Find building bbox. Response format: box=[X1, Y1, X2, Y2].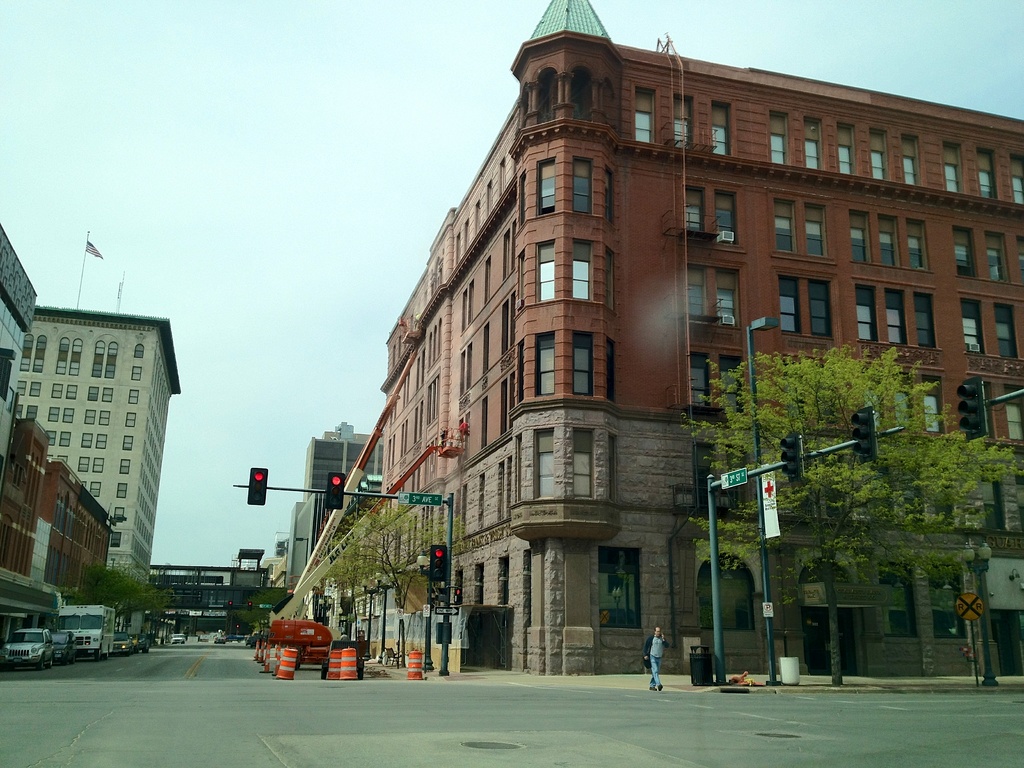
box=[0, 214, 38, 490].
